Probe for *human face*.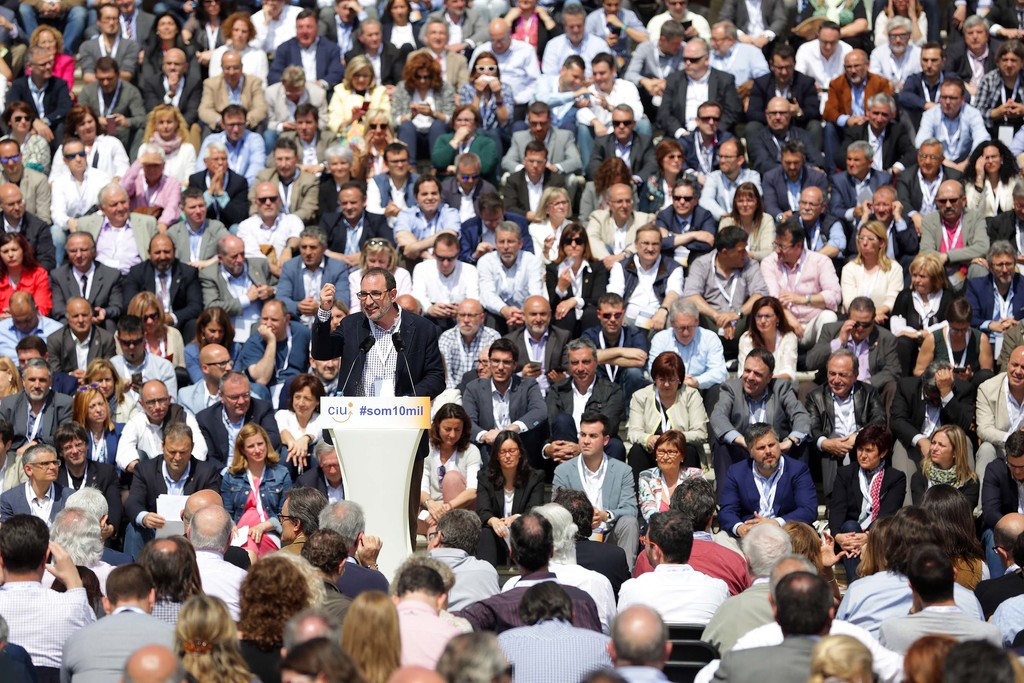
Probe result: 261,308,284,336.
